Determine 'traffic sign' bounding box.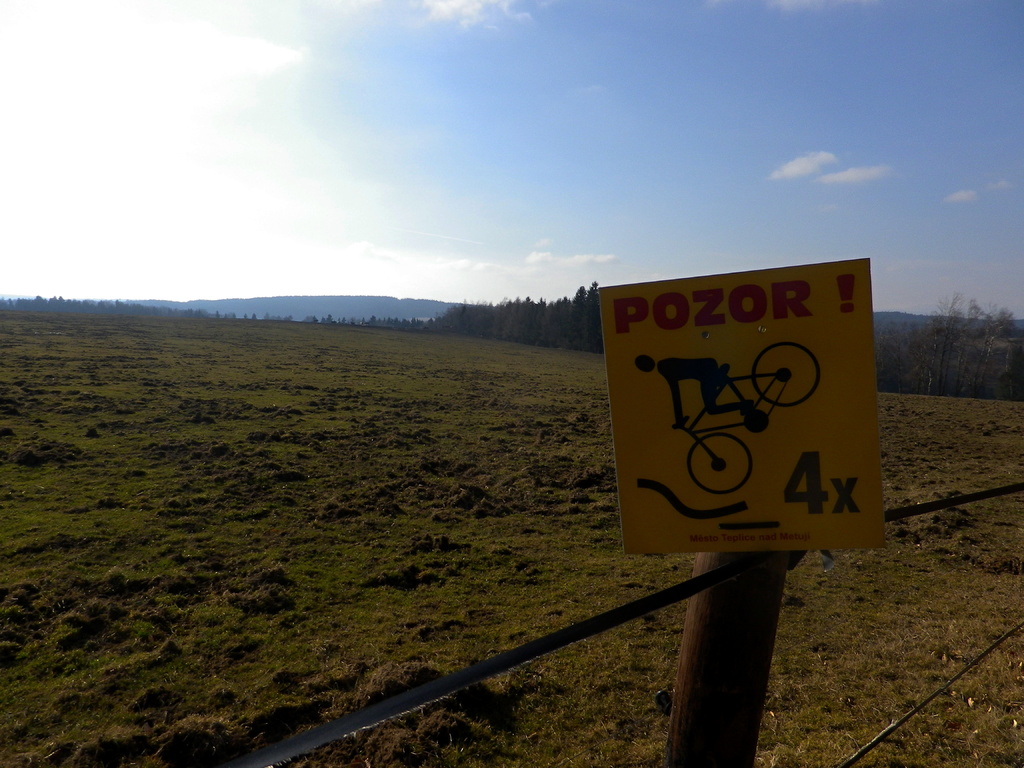
Determined: Rect(593, 259, 881, 561).
